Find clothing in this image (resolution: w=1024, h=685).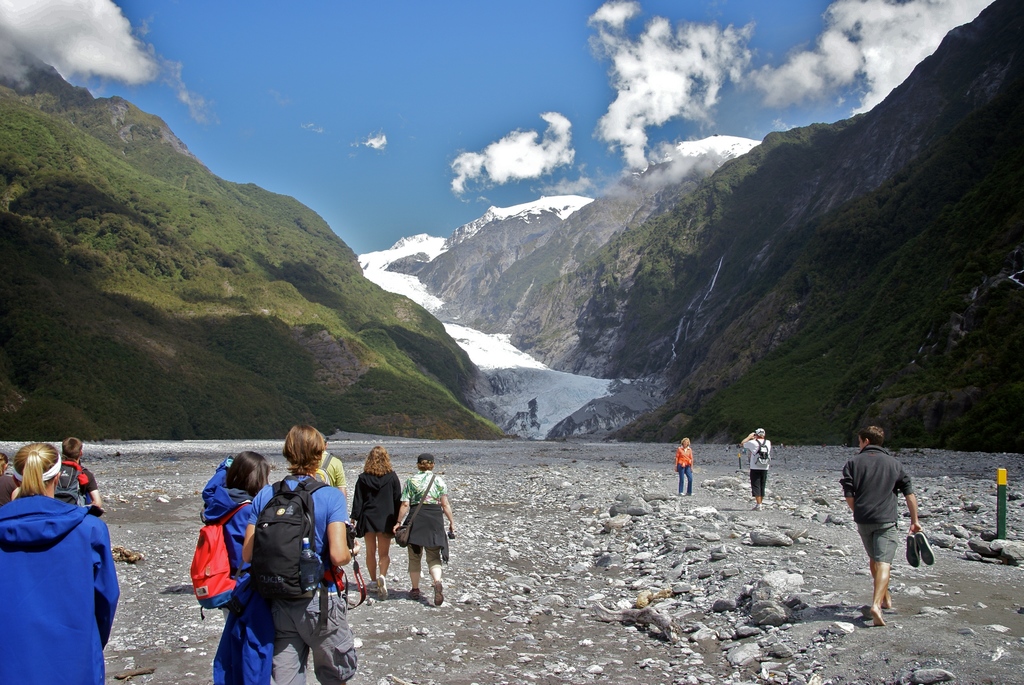
(left=741, top=437, right=771, bottom=498).
